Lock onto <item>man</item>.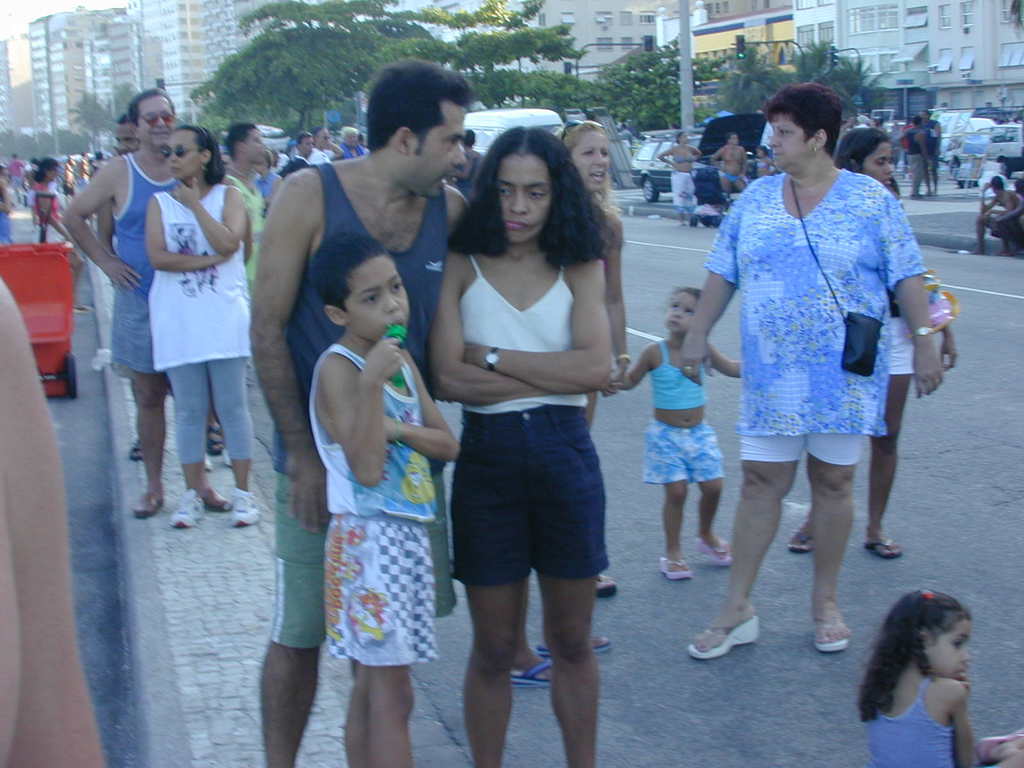
Locked: (232, 118, 264, 205).
